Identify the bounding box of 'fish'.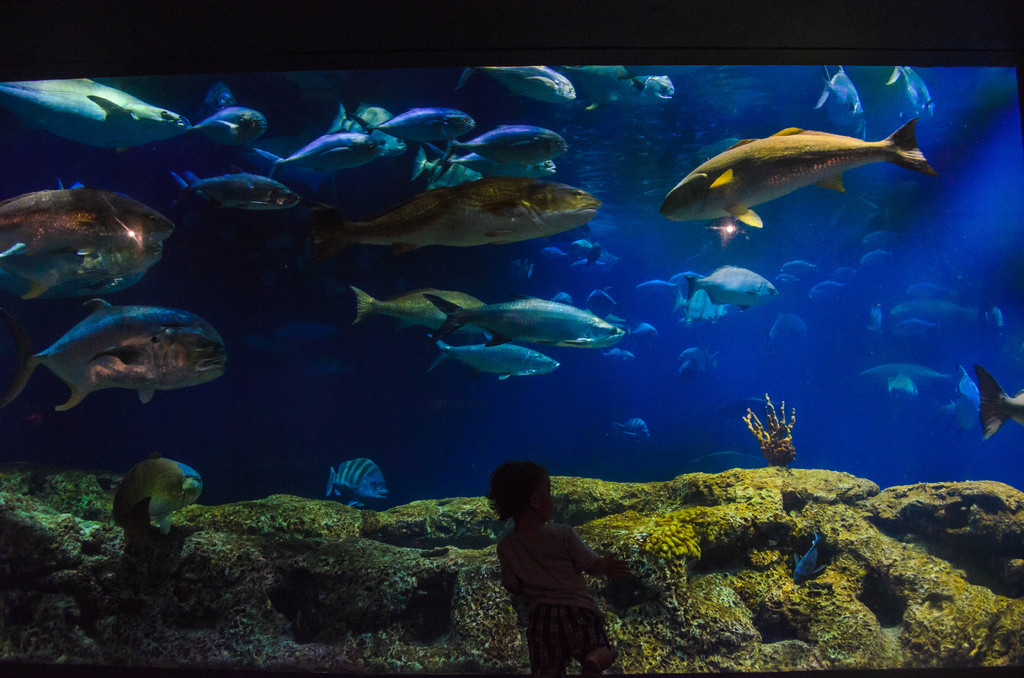
detection(557, 65, 637, 109).
